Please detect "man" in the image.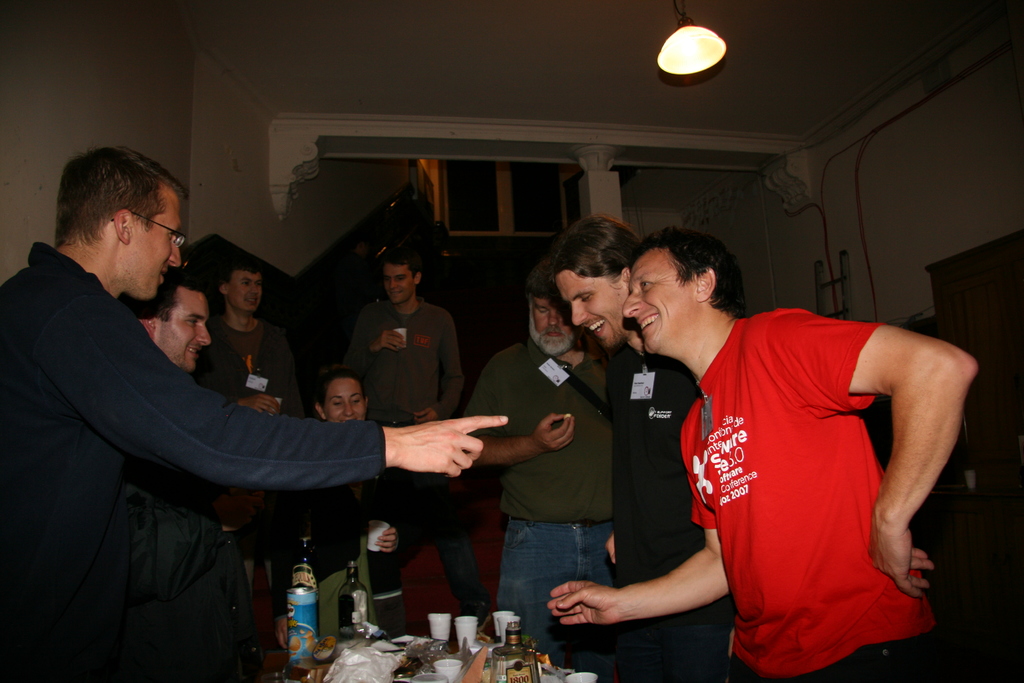
region(349, 247, 467, 421).
